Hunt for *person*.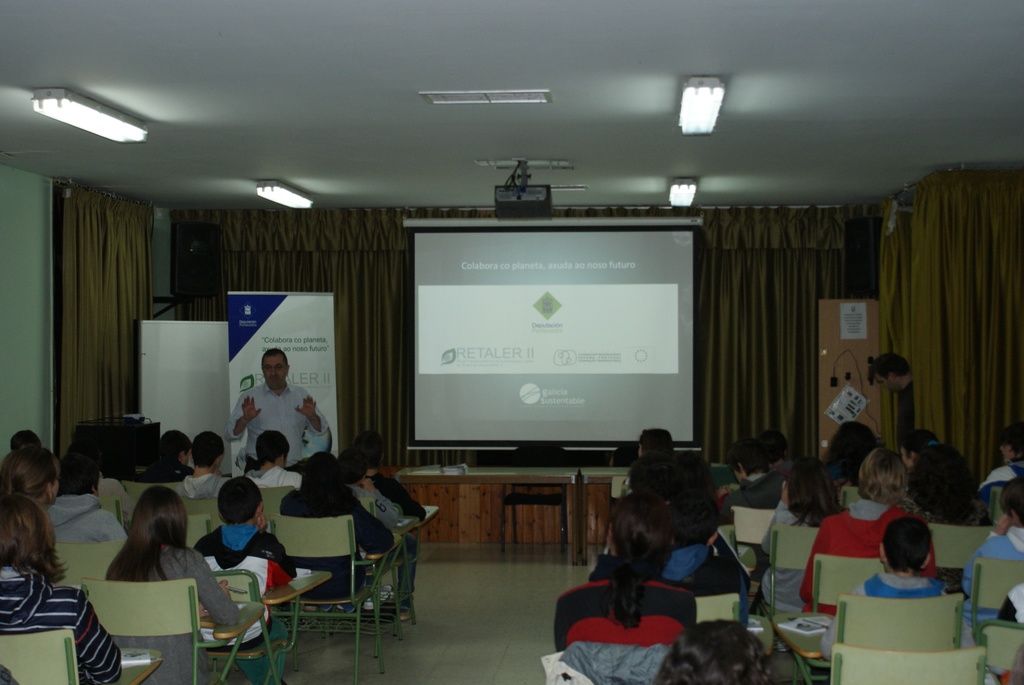
Hunted down at [left=951, top=475, right=1023, bottom=633].
